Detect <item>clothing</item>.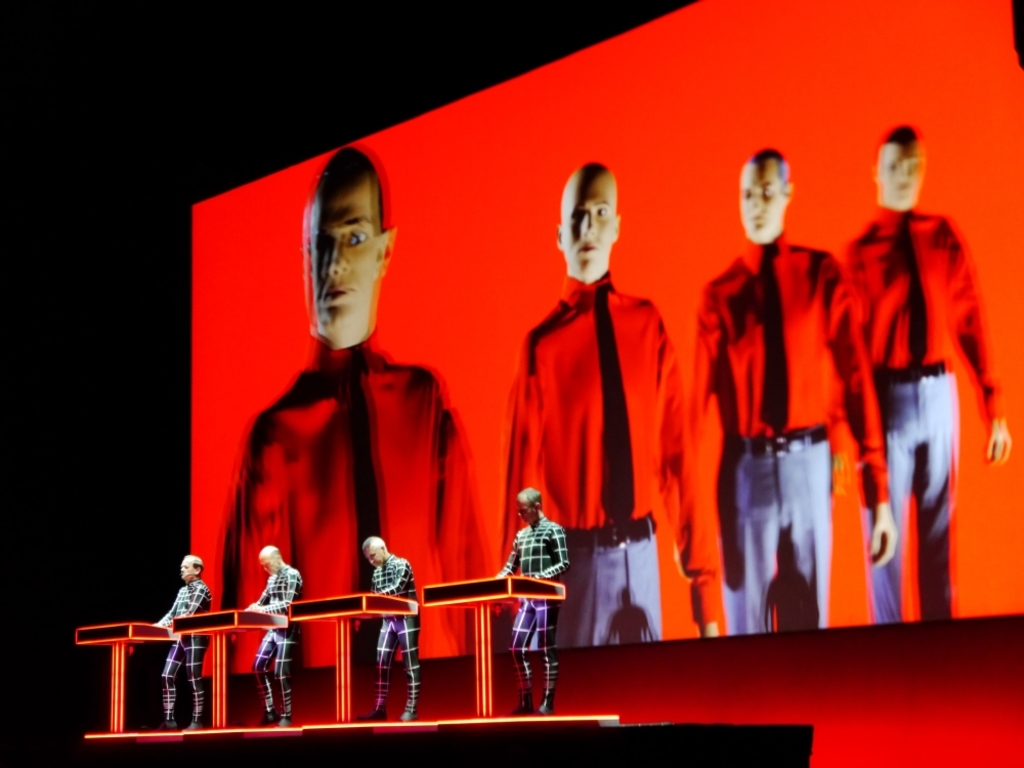
Detected at <bbox>502, 513, 574, 701</bbox>.
